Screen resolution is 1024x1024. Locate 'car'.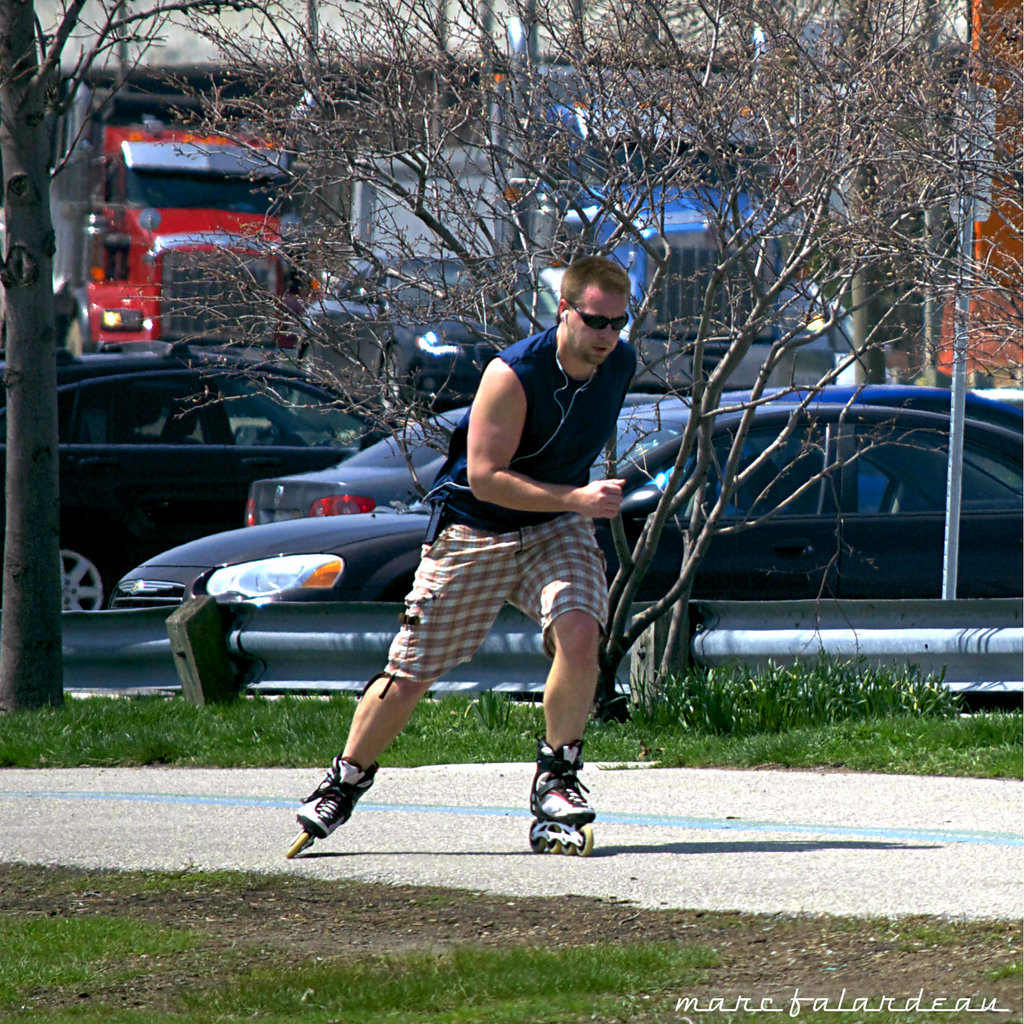
[left=112, top=404, right=1023, bottom=598].
